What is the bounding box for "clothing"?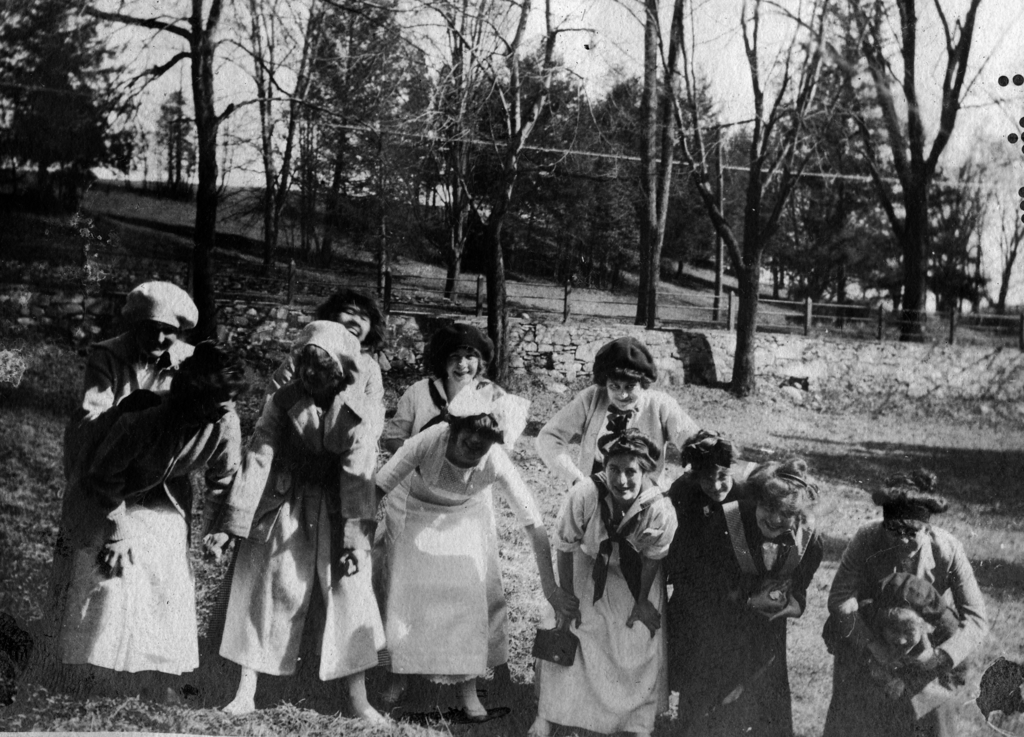
l=675, t=498, r=822, b=736.
